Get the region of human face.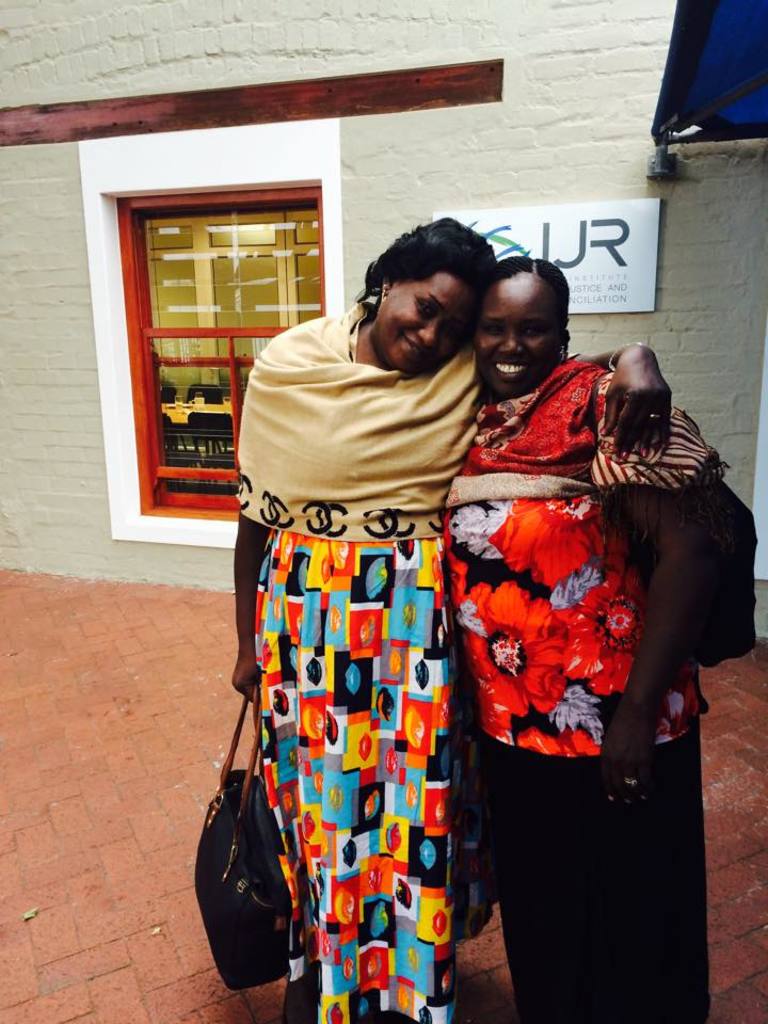
box=[383, 271, 474, 378].
